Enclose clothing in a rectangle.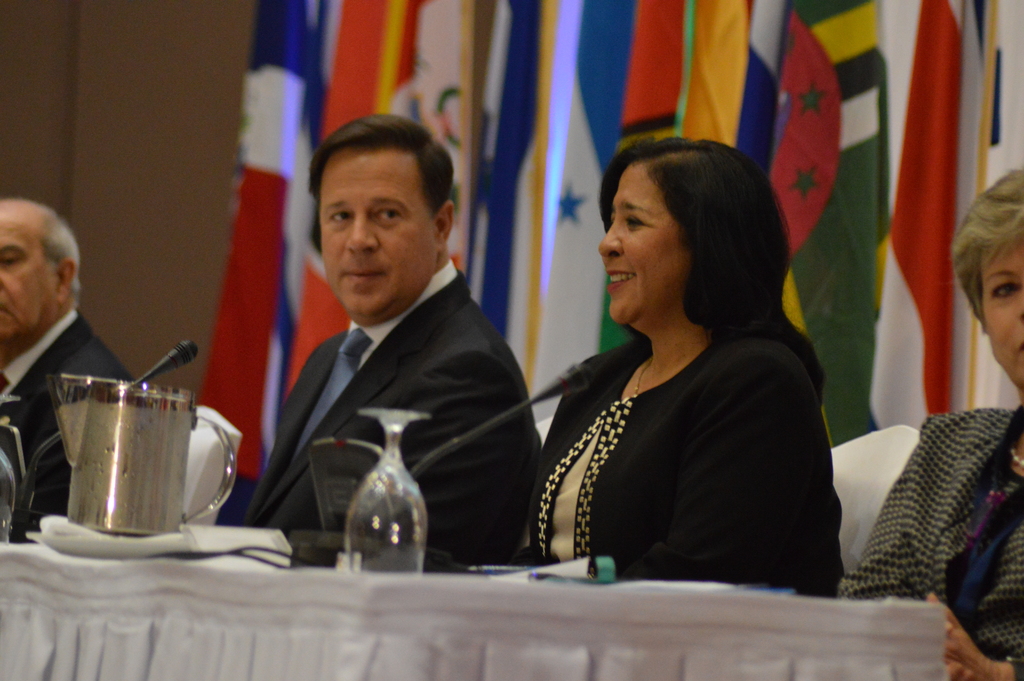
531 315 849 586.
